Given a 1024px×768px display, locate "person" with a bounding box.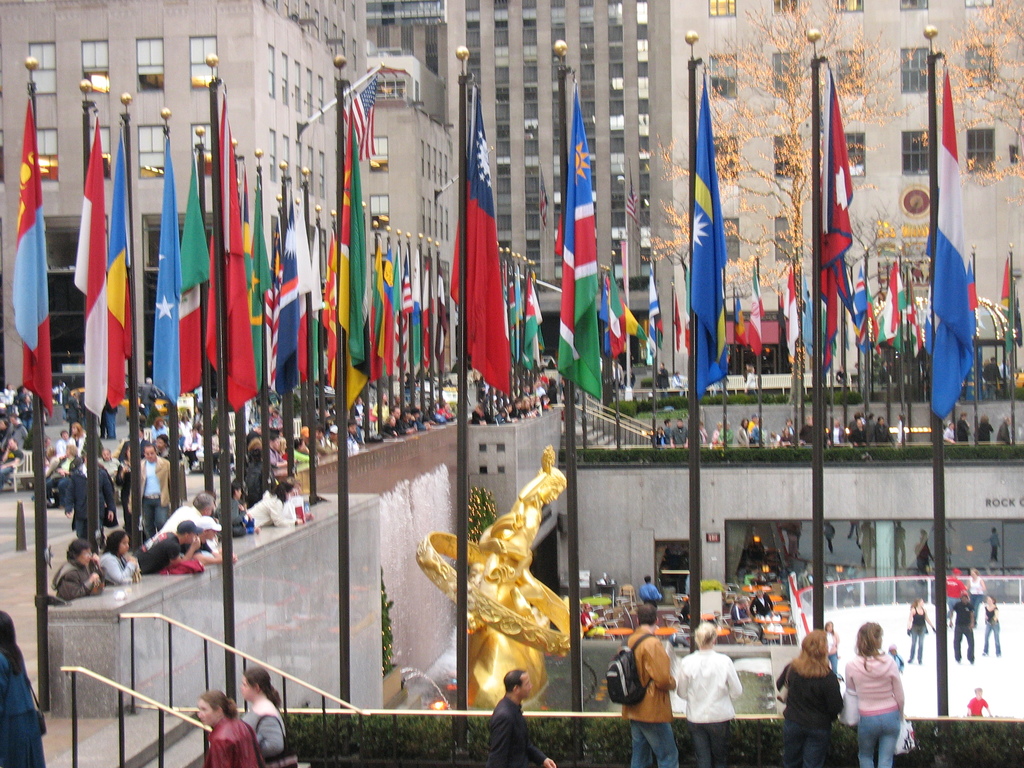
Located: (x1=253, y1=483, x2=313, y2=523).
